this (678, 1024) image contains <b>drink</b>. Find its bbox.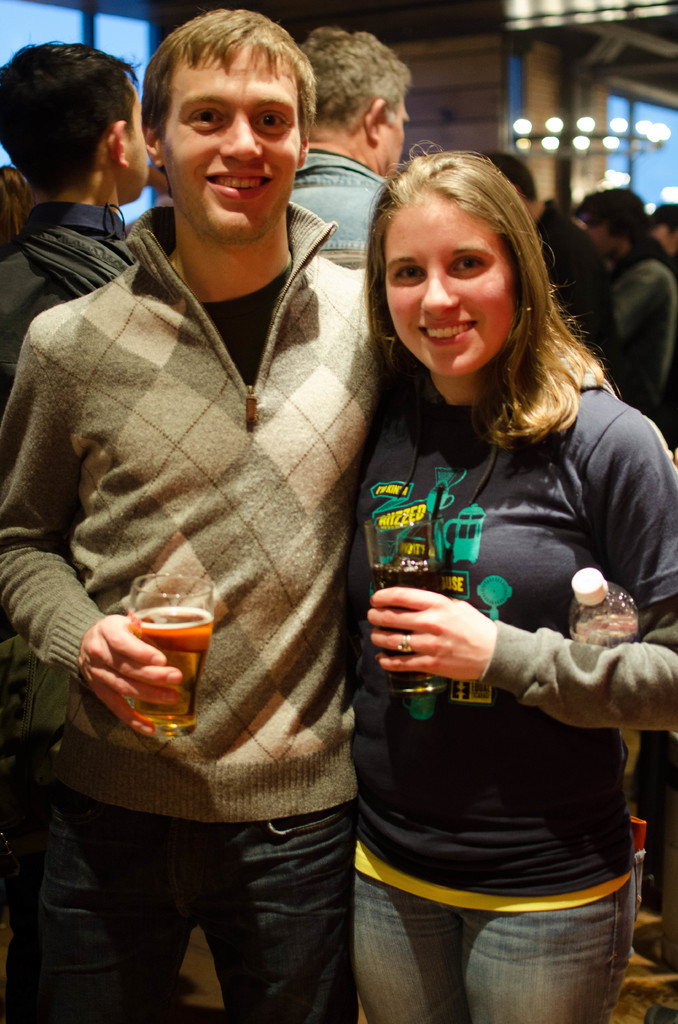
l=364, t=515, r=447, b=694.
